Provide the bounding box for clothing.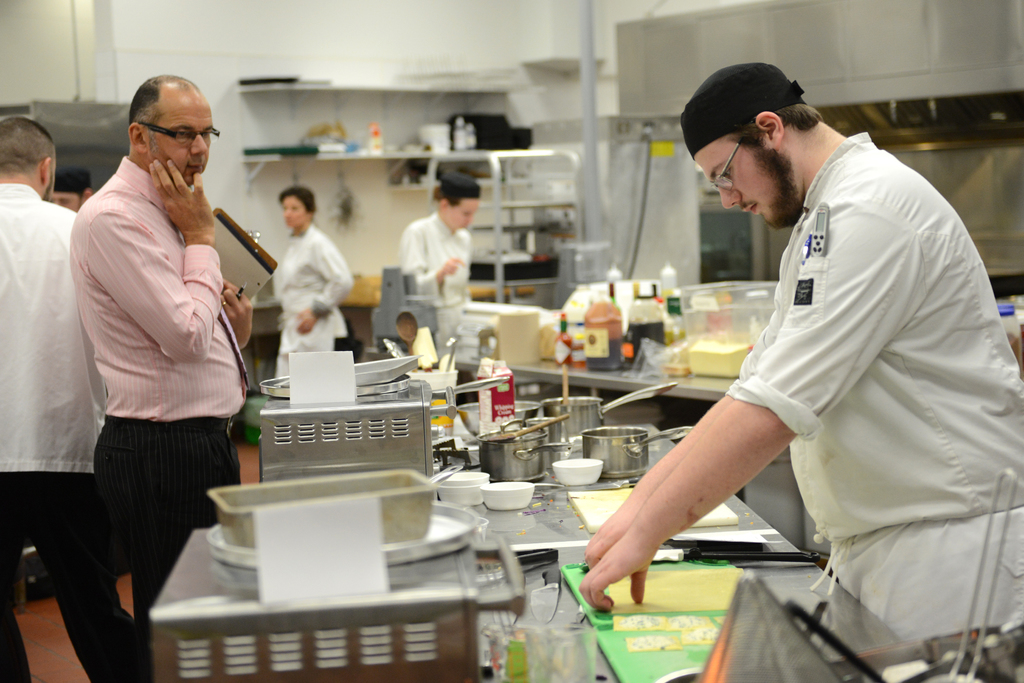
(271,218,347,391).
